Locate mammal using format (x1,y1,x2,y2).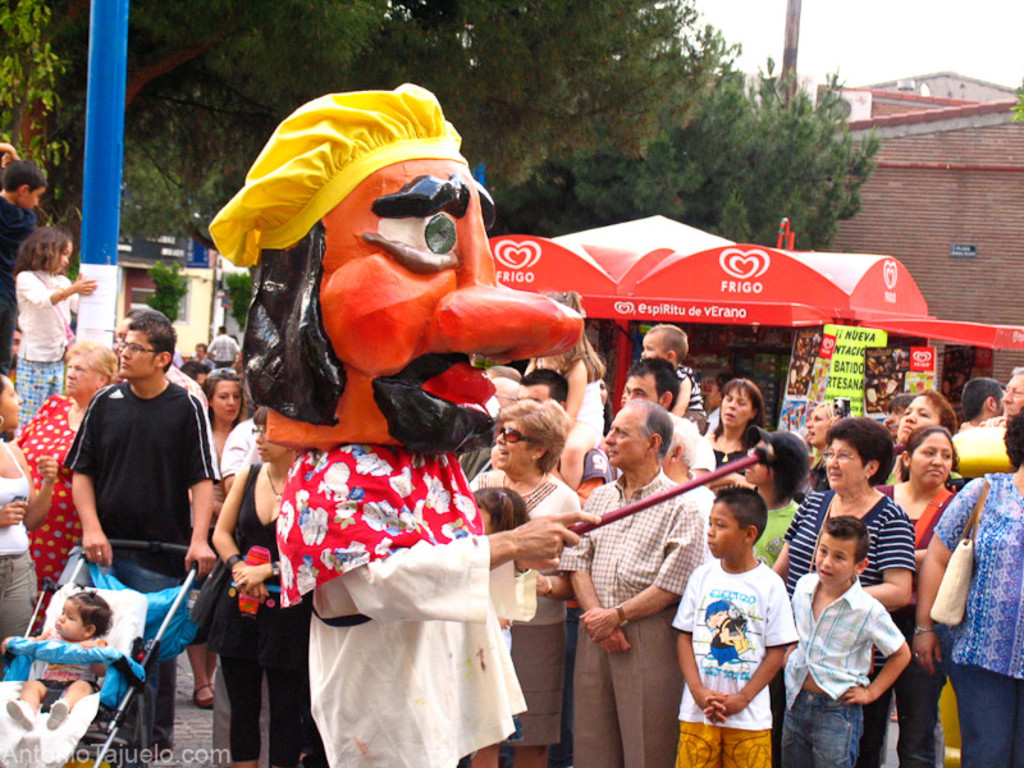
(526,367,594,508).
